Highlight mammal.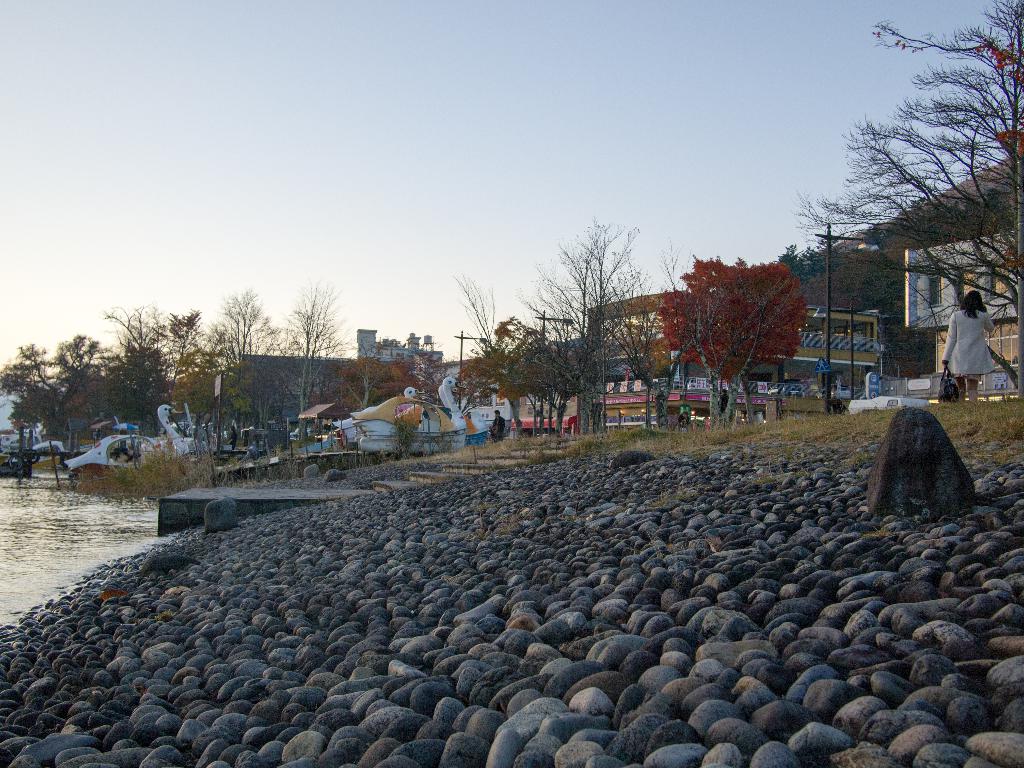
Highlighted region: box(227, 424, 238, 449).
